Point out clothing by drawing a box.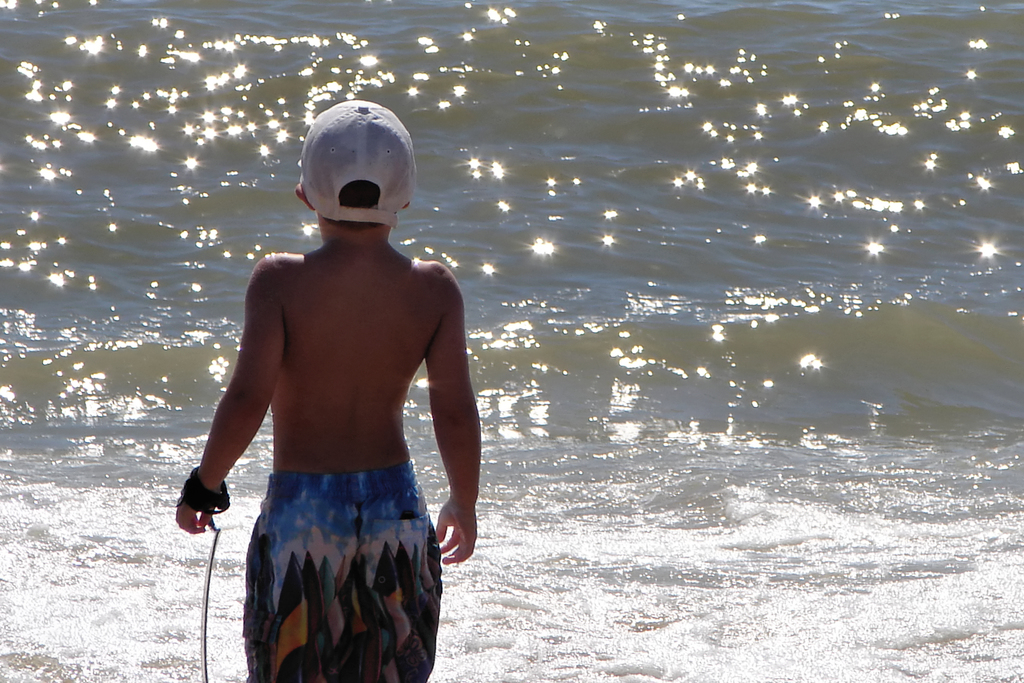
x1=238, y1=477, x2=442, y2=678.
